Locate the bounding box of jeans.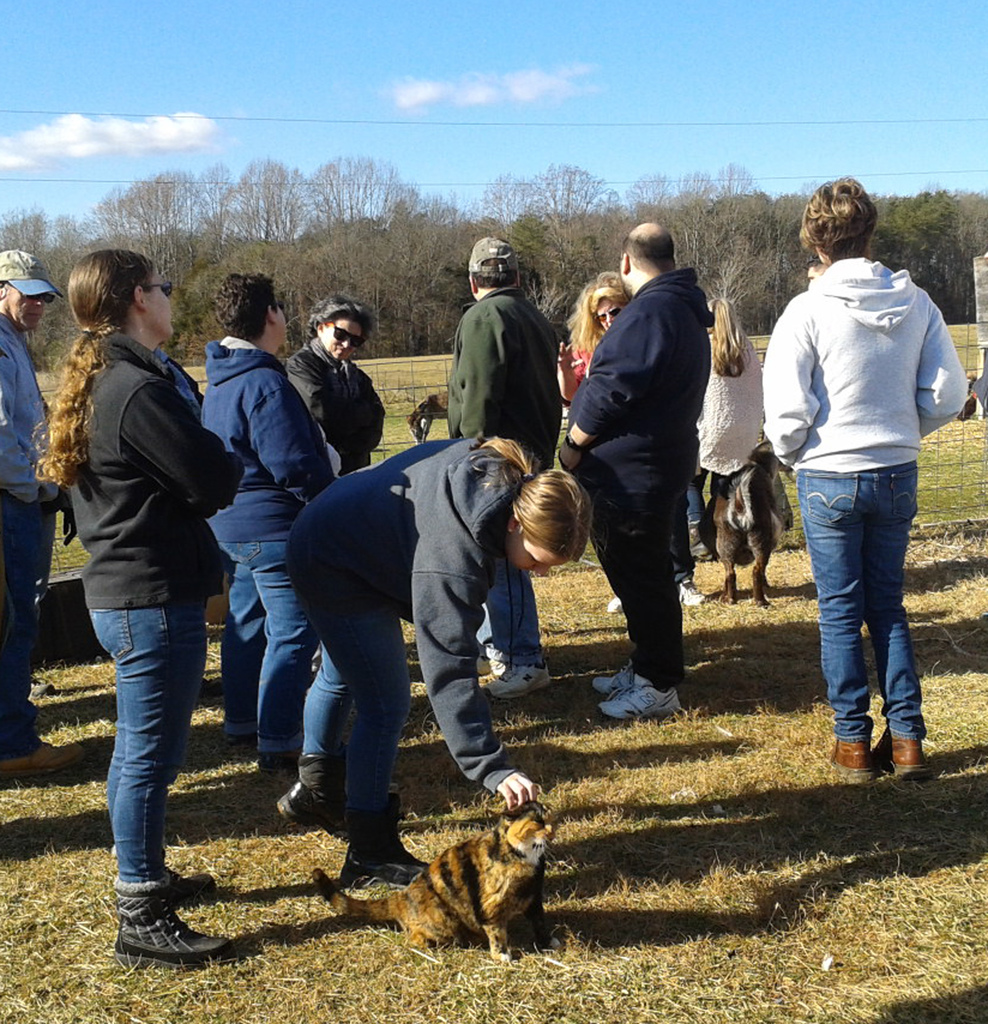
Bounding box: (left=87, top=600, right=211, bottom=886).
